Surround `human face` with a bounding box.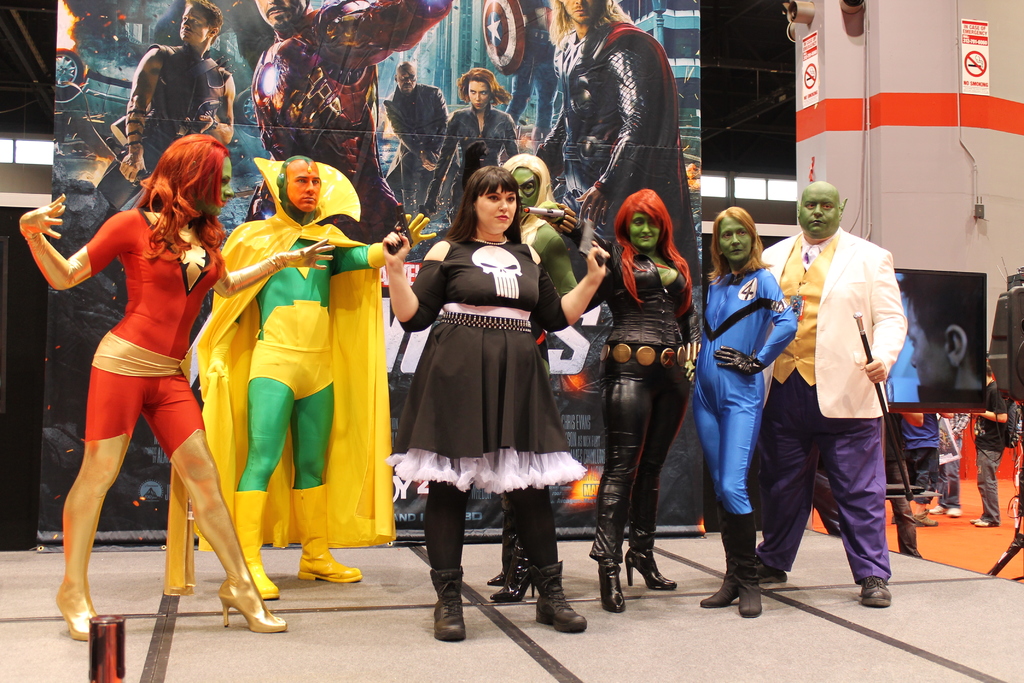
(x1=465, y1=78, x2=488, y2=113).
